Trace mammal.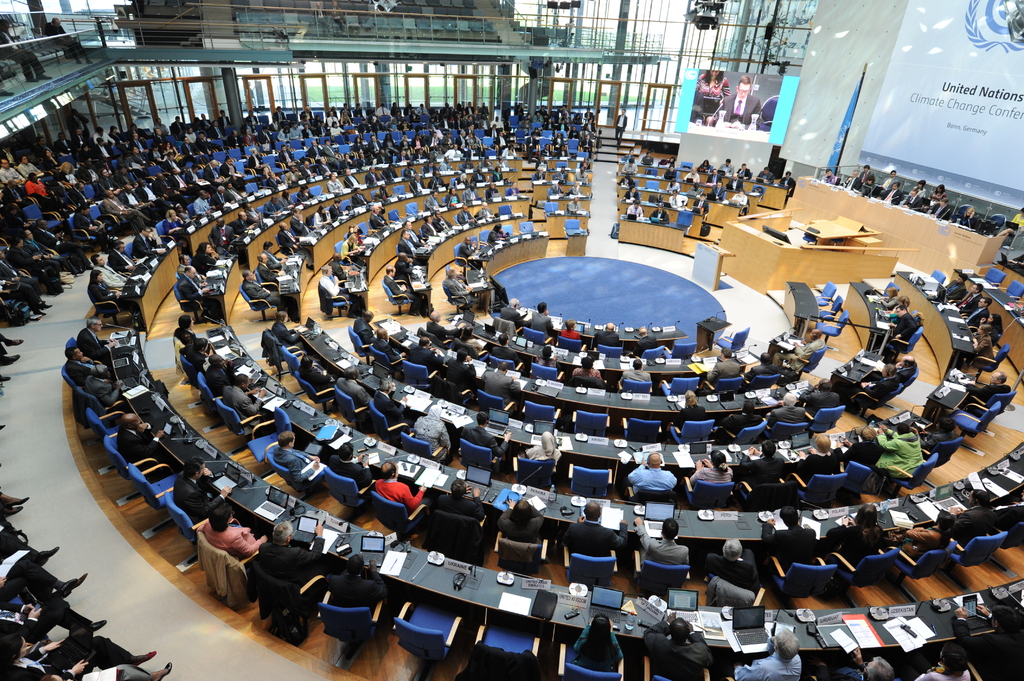
Traced to 45/14/90/68.
